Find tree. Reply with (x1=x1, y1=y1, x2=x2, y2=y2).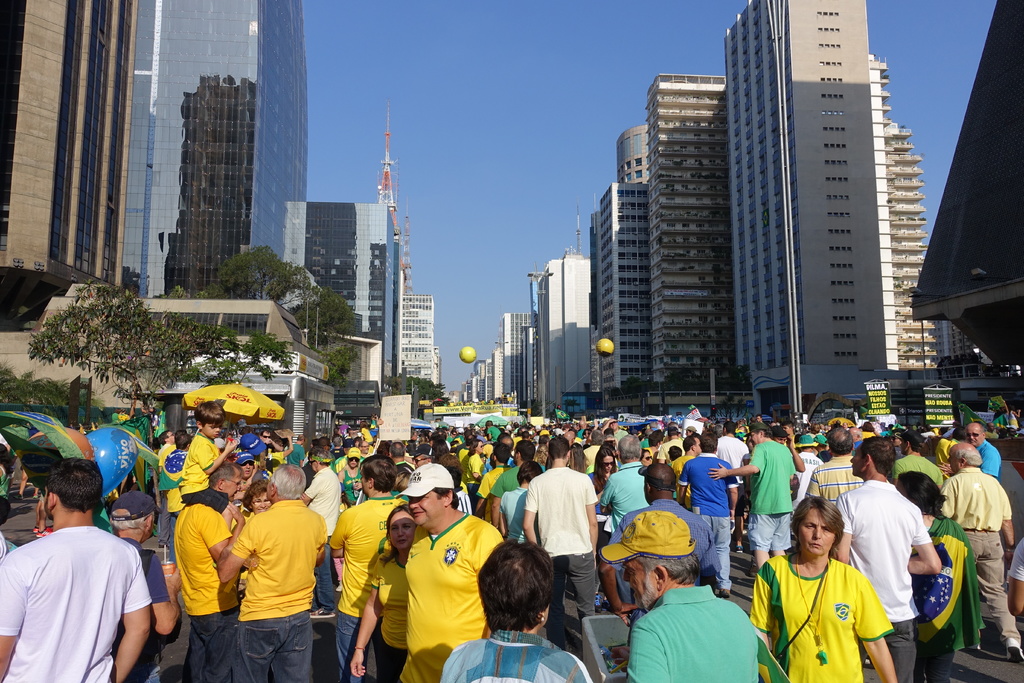
(x1=195, y1=278, x2=232, y2=301).
